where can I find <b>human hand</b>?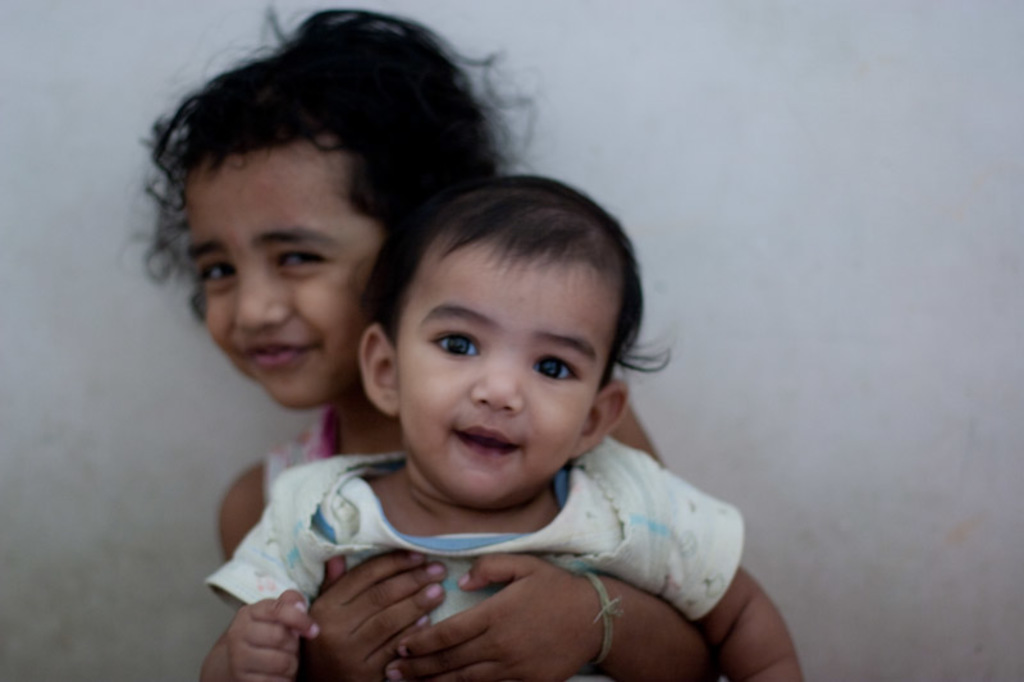
You can find it at [left=385, top=551, right=602, bottom=681].
